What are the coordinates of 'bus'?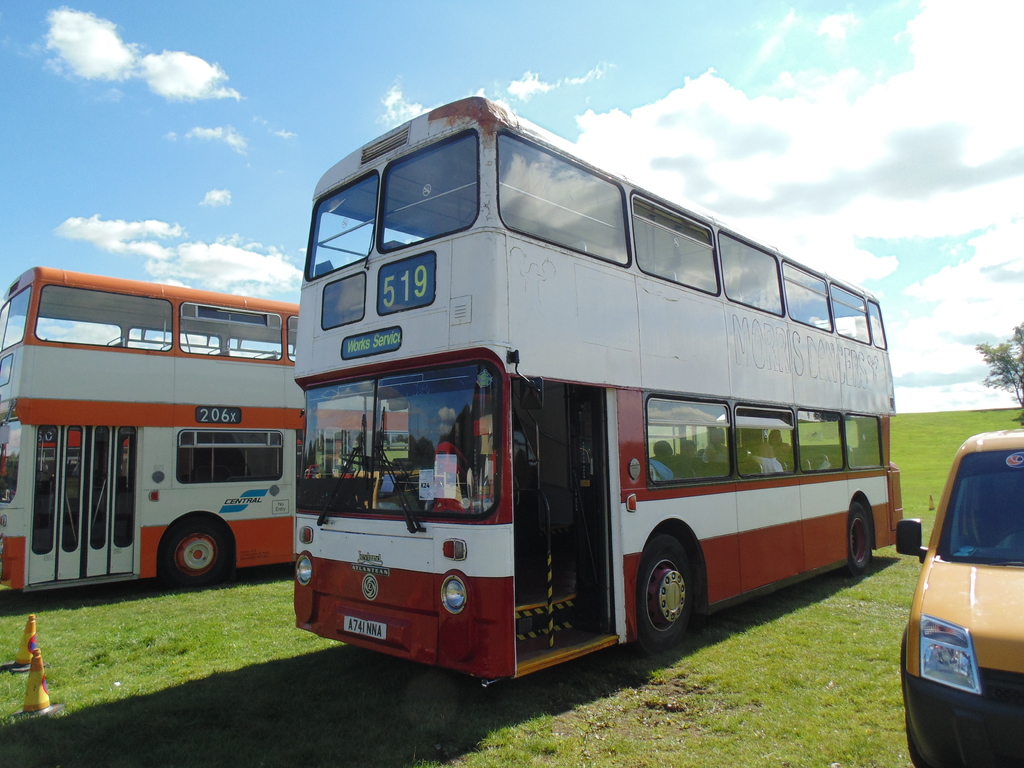
left=287, top=93, right=902, bottom=681.
